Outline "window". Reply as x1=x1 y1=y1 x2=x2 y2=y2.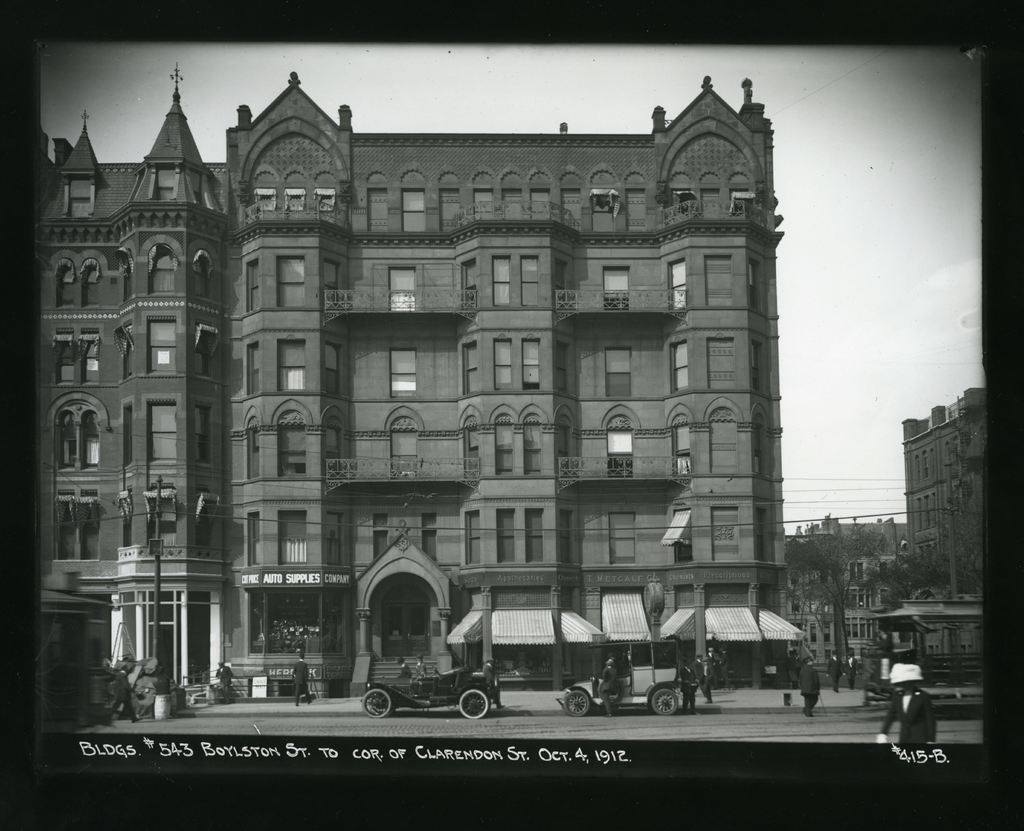
x1=522 y1=414 x2=543 y2=475.
